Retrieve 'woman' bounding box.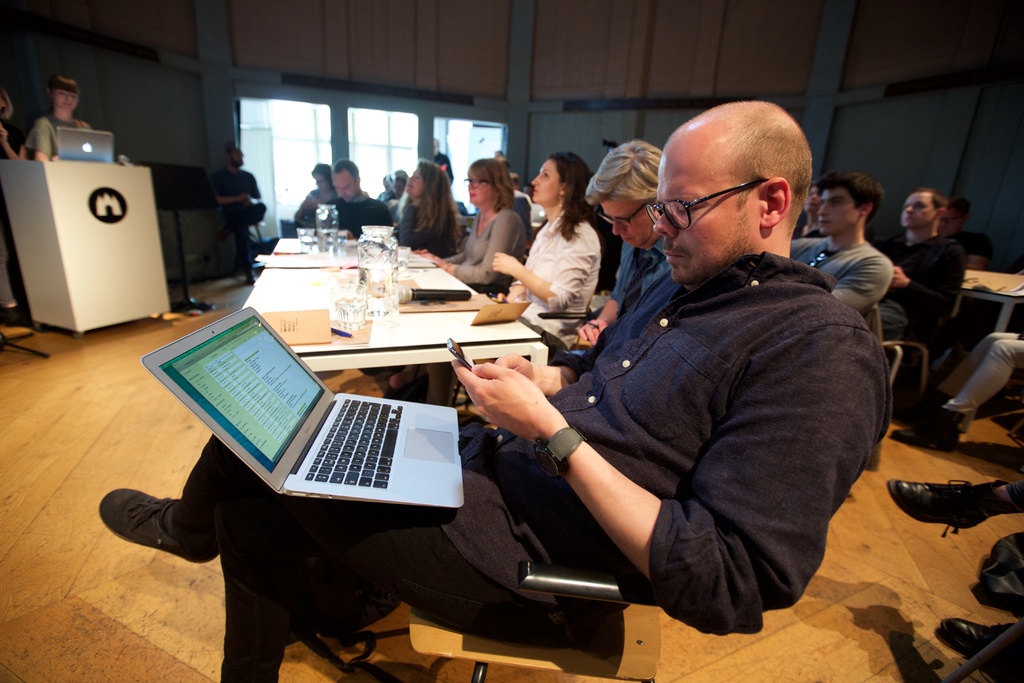
Bounding box: [509,151,616,332].
